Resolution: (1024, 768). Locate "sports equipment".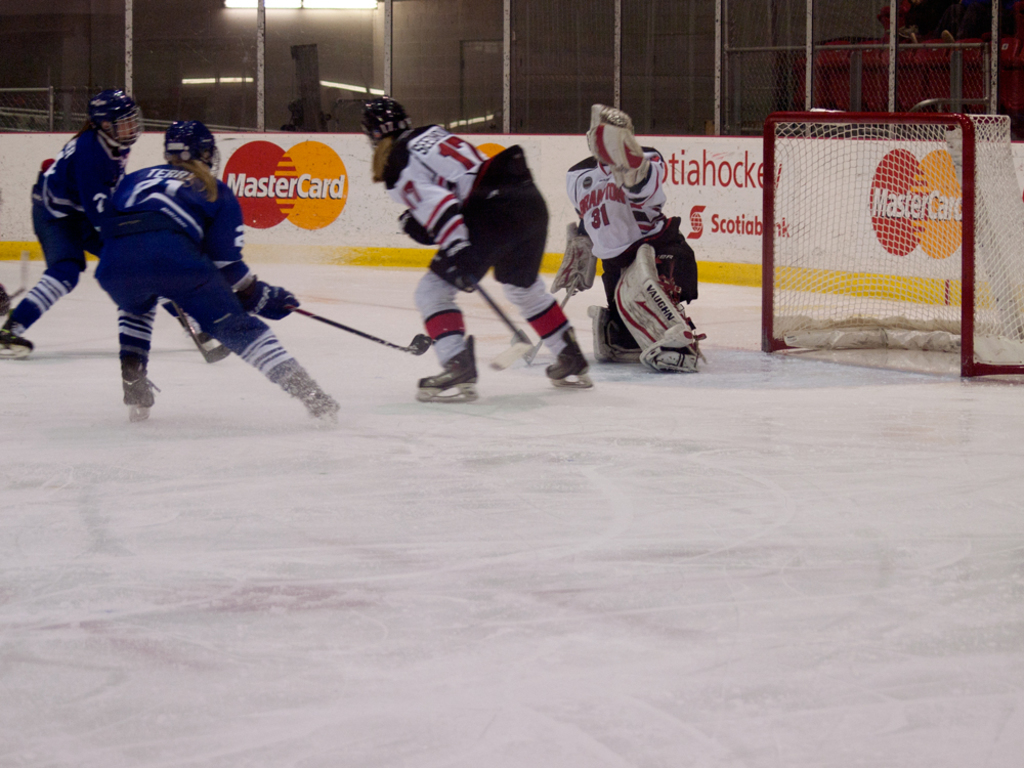
region(84, 87, 148, 143).
